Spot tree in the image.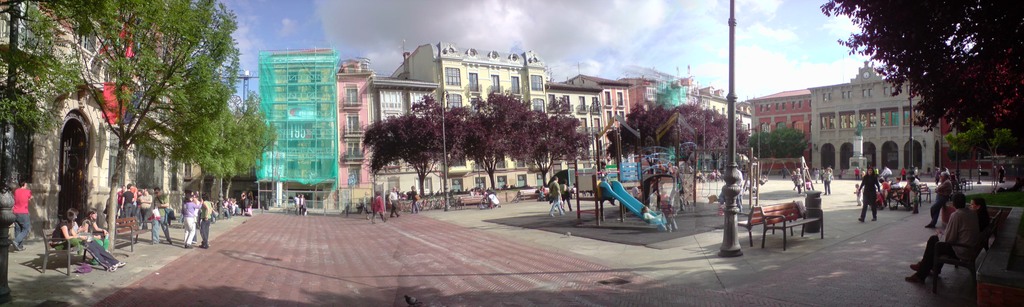
tree found at BBox(771, 123, 810, 161).
